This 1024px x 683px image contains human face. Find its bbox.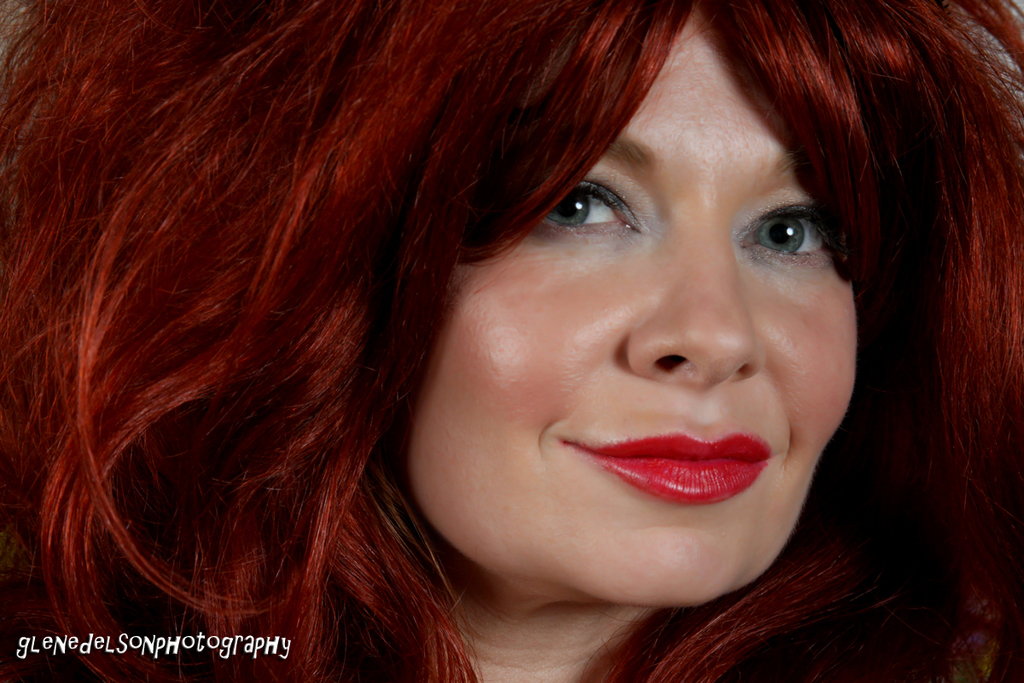
407,5,857,604.
